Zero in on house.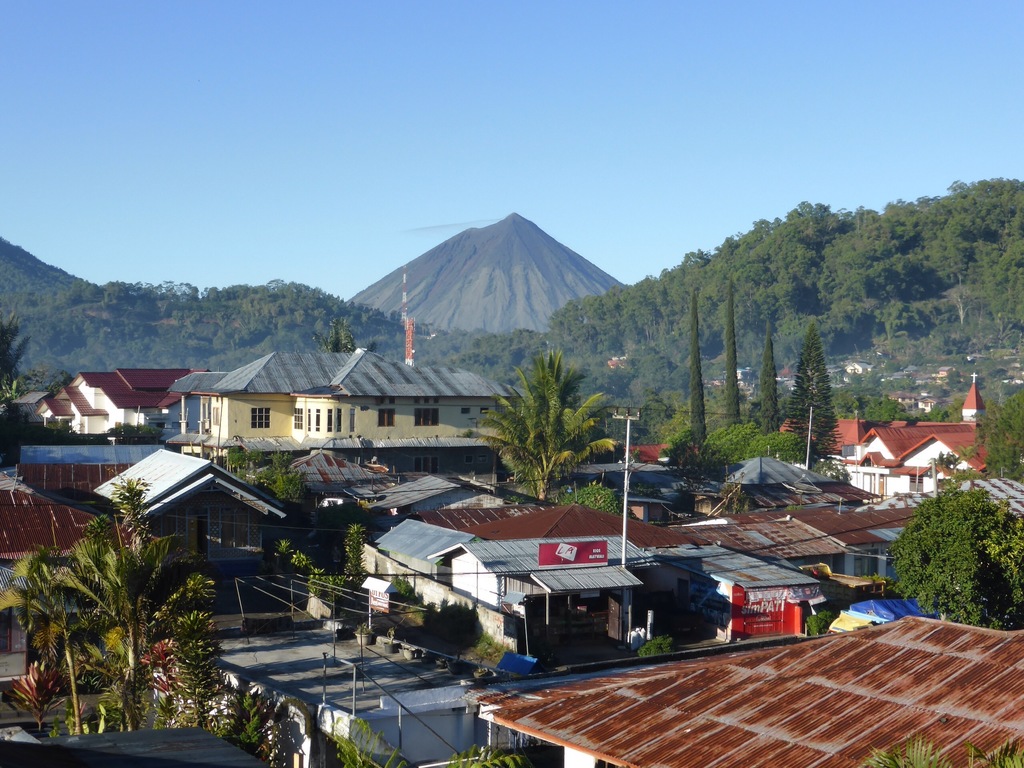
Zeroed in: bbox=[166, 338, 510, 483].
